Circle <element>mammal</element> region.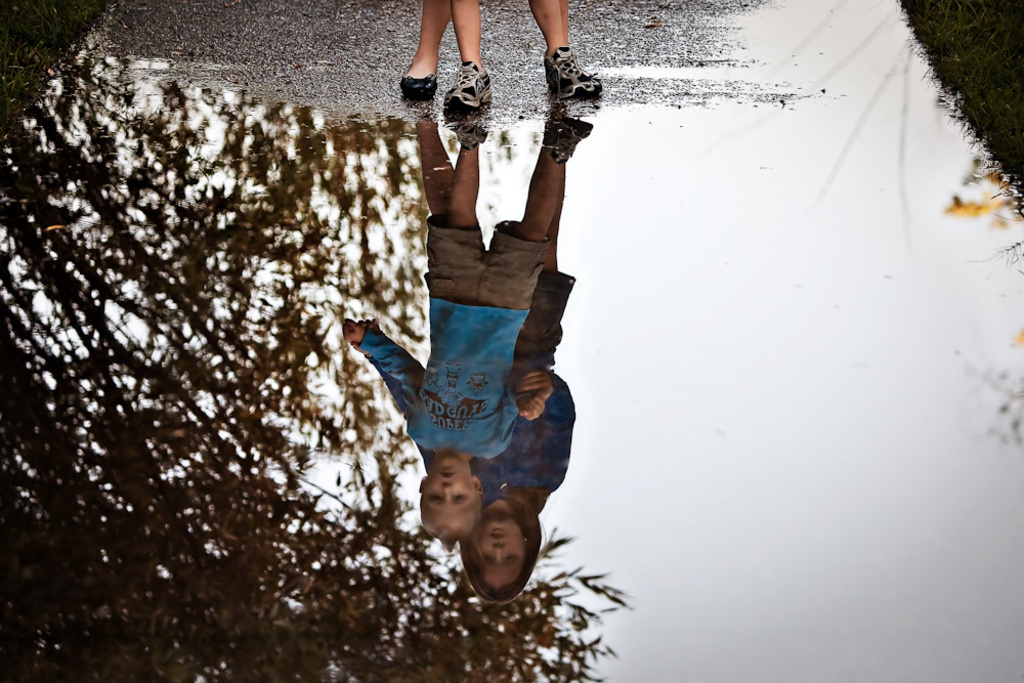
Region: {"x1": 396, "y1": 0, "x2": 602, "y2": 96}.
